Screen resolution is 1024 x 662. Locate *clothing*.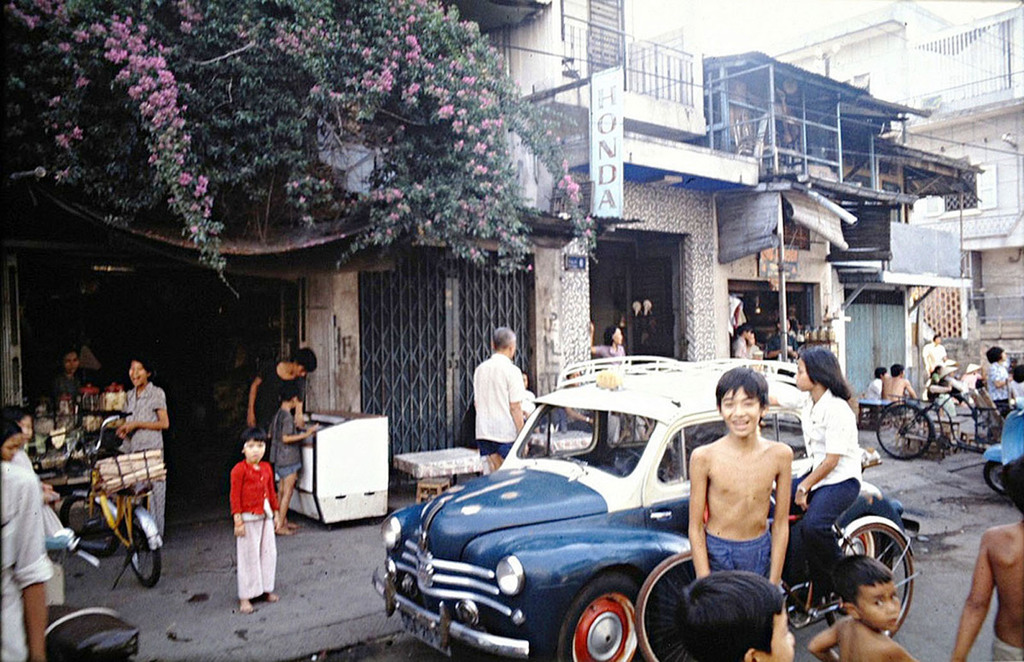
<box>769,386,863,599</box>.
